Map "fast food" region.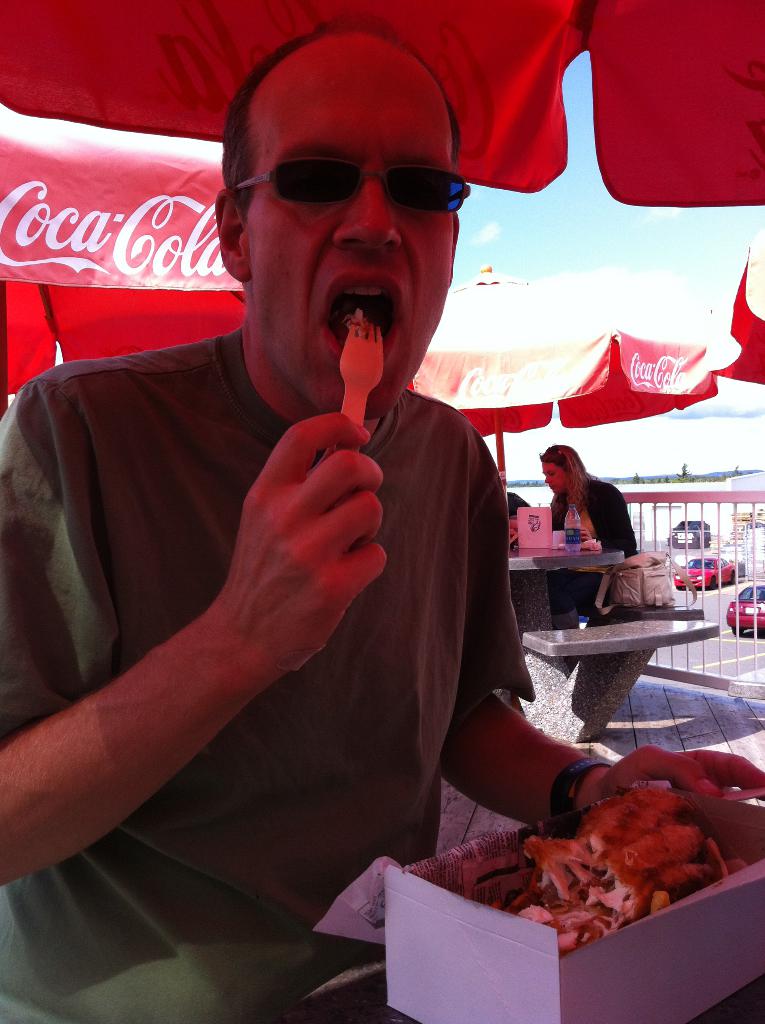
Mapped to (504,780,728,956).
